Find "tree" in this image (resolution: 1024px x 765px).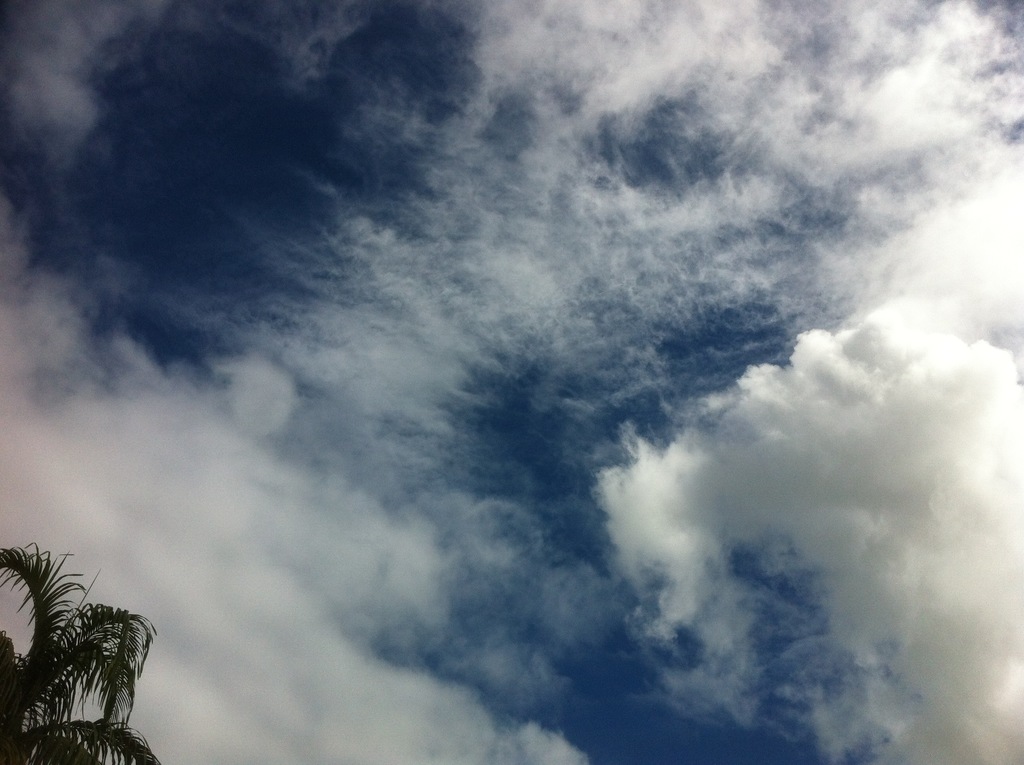
[left=0, top=539, right=168, bottom=764].
